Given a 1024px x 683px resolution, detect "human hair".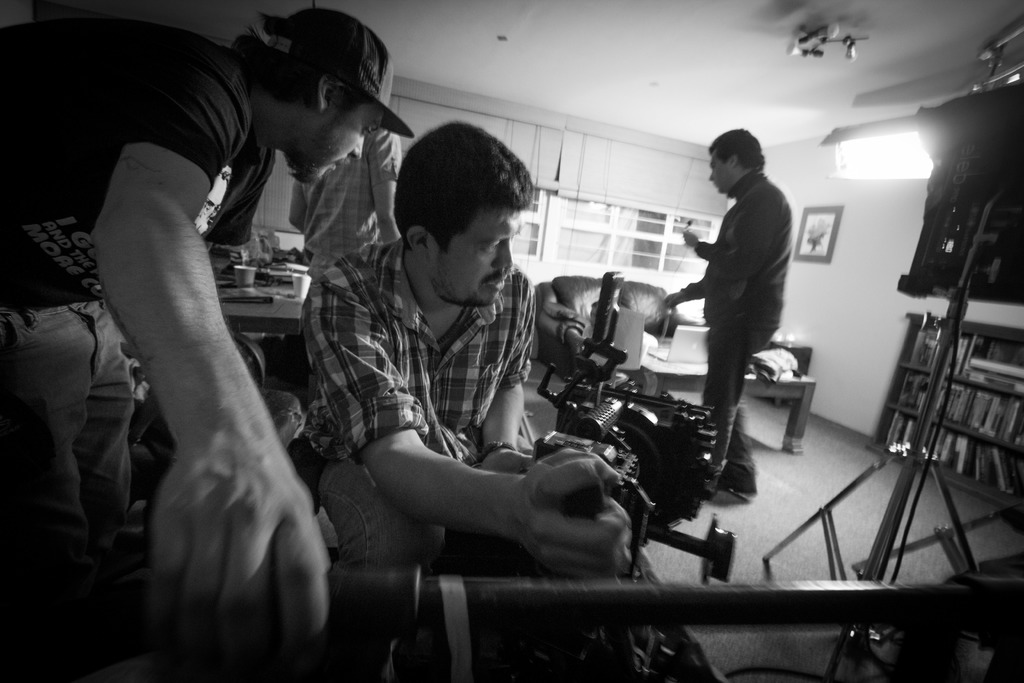
(x1=397, y1=122, x2=526, y2=258).
